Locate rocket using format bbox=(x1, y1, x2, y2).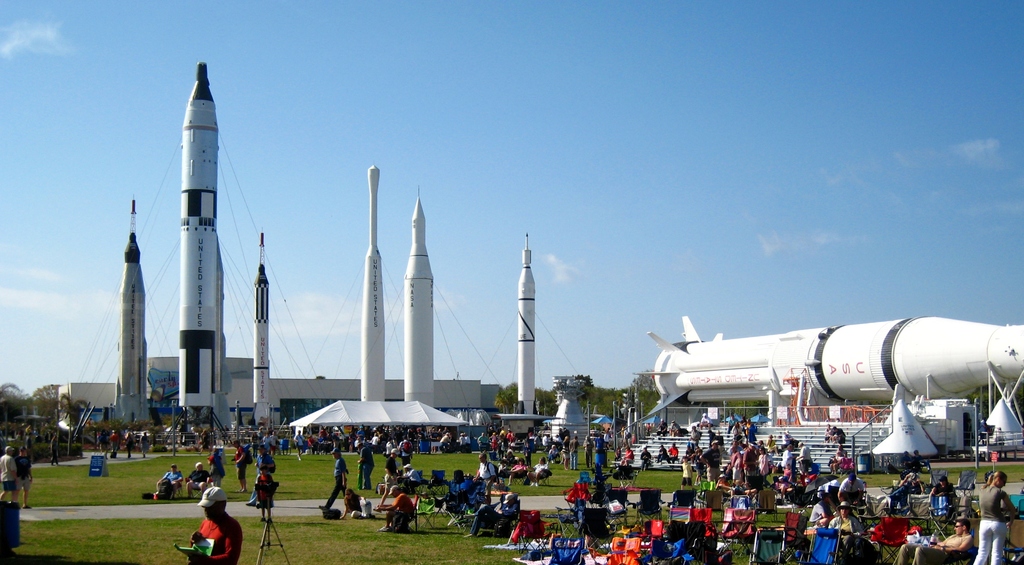
bbox=(644, 306, 1001, 457).
